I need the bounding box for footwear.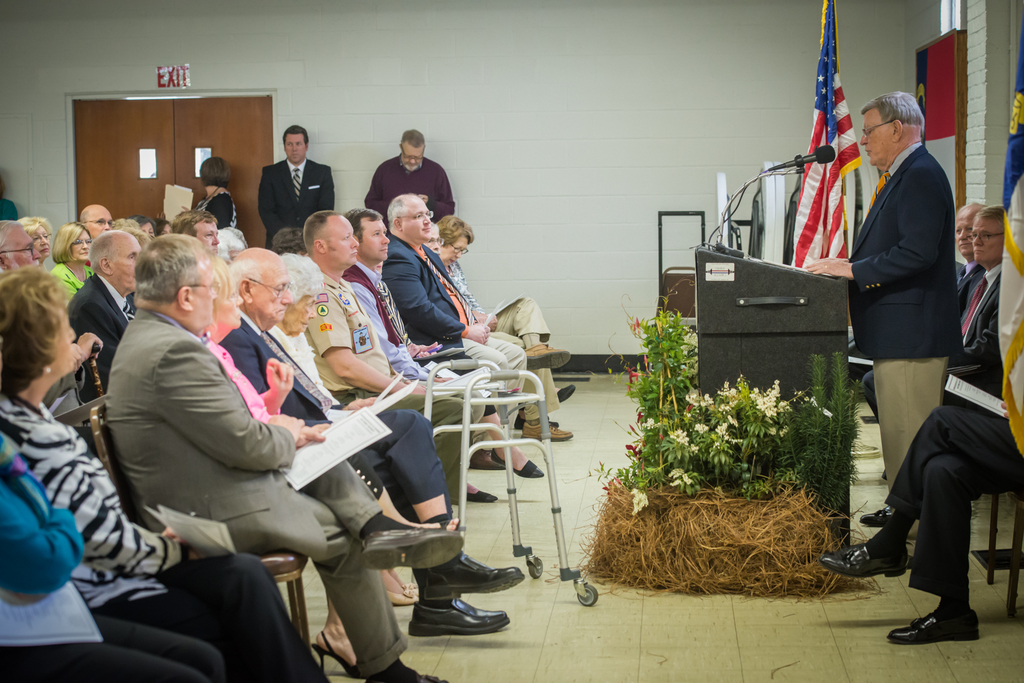
Here it is: {"left": 424, "top": 552, "right": 522, "bottom": 602}.
